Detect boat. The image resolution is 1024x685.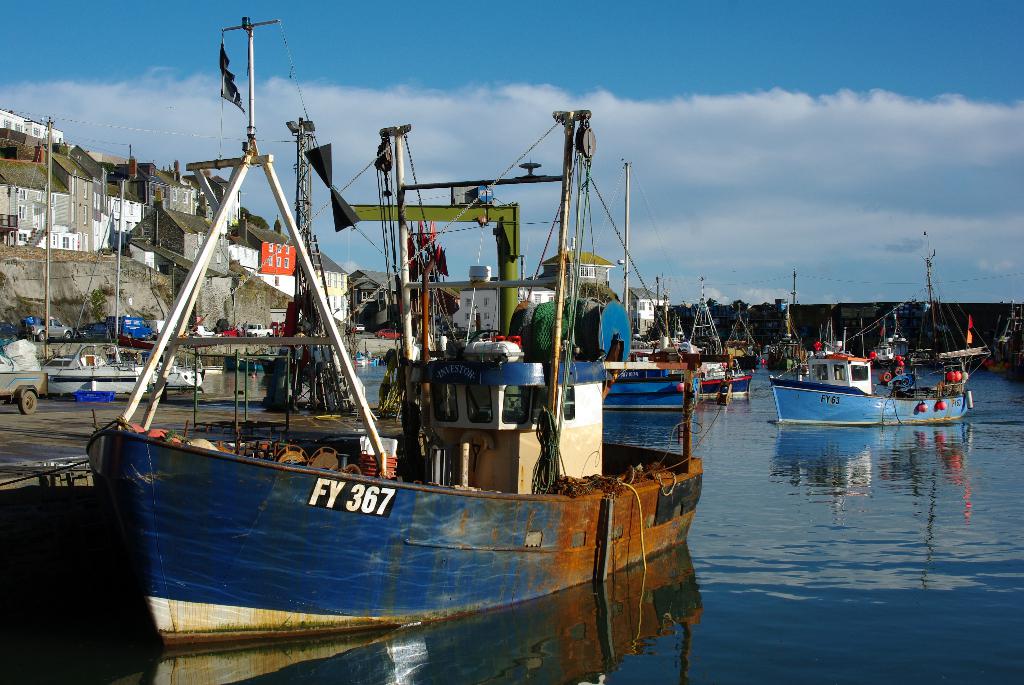
region(862, 312, 907, 369).
